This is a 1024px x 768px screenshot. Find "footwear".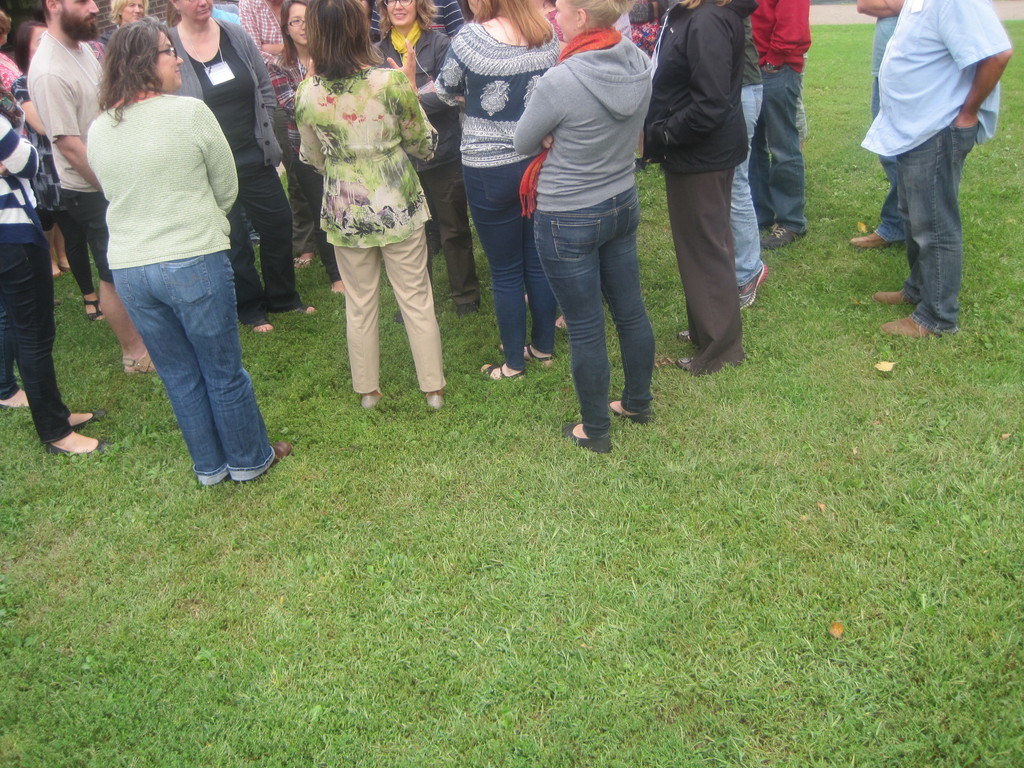
Bounding box: <box>878,312,938,338</box>.
